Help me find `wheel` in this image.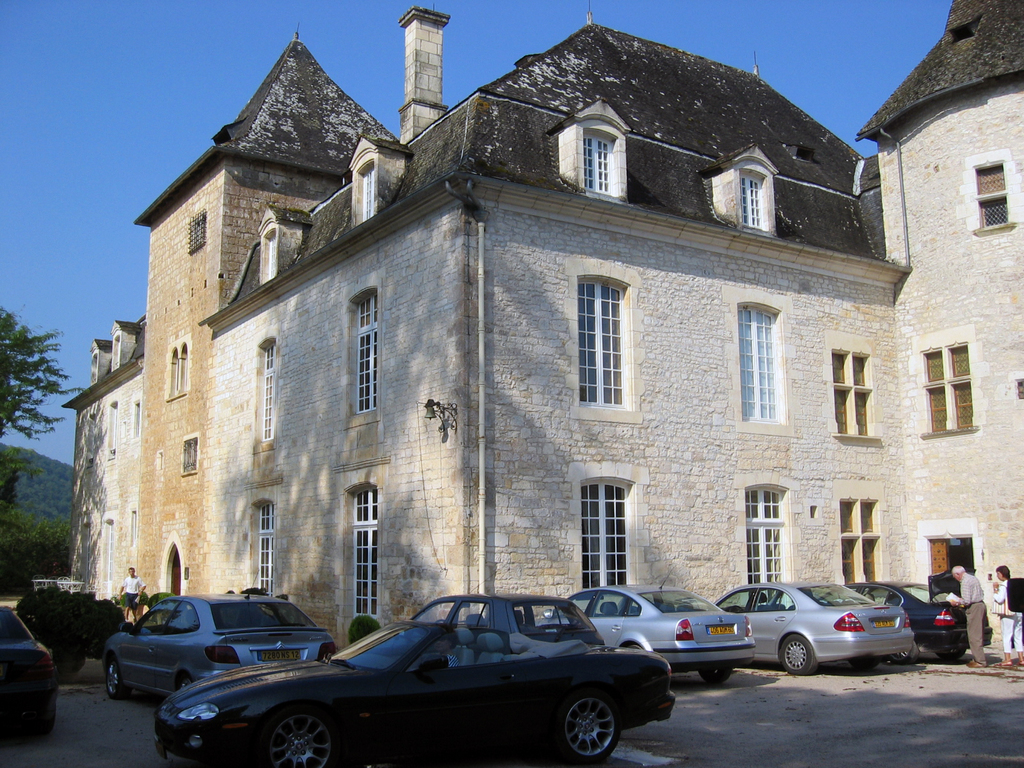
Found it: <bbox>845, 658, 883, 673</bbox>.
